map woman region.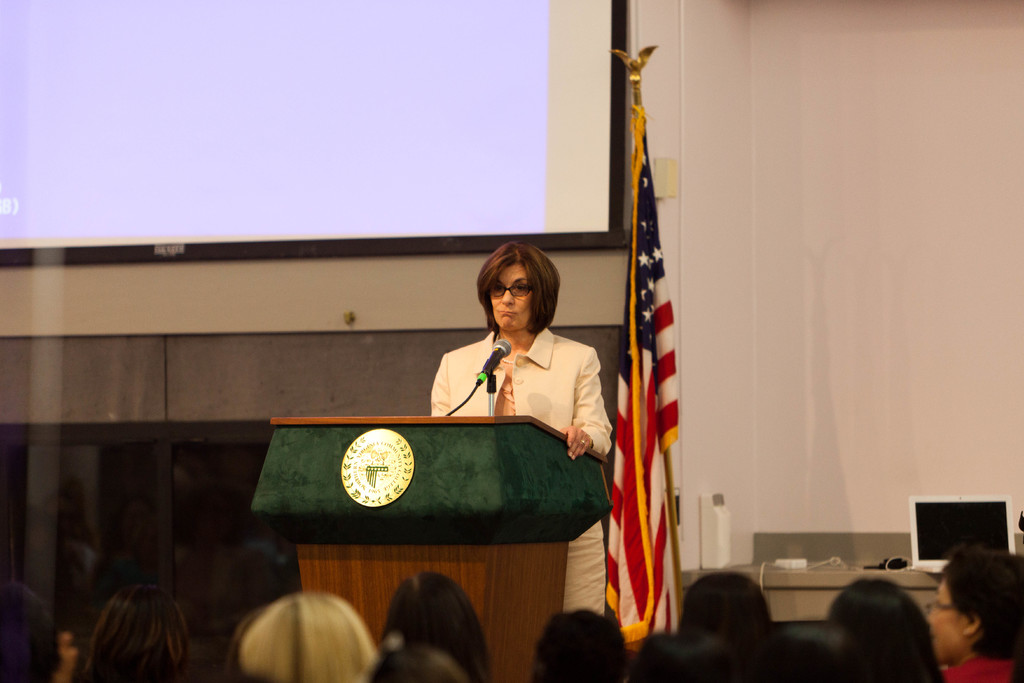
Mapped to rect(387, 568, 494, 682).
